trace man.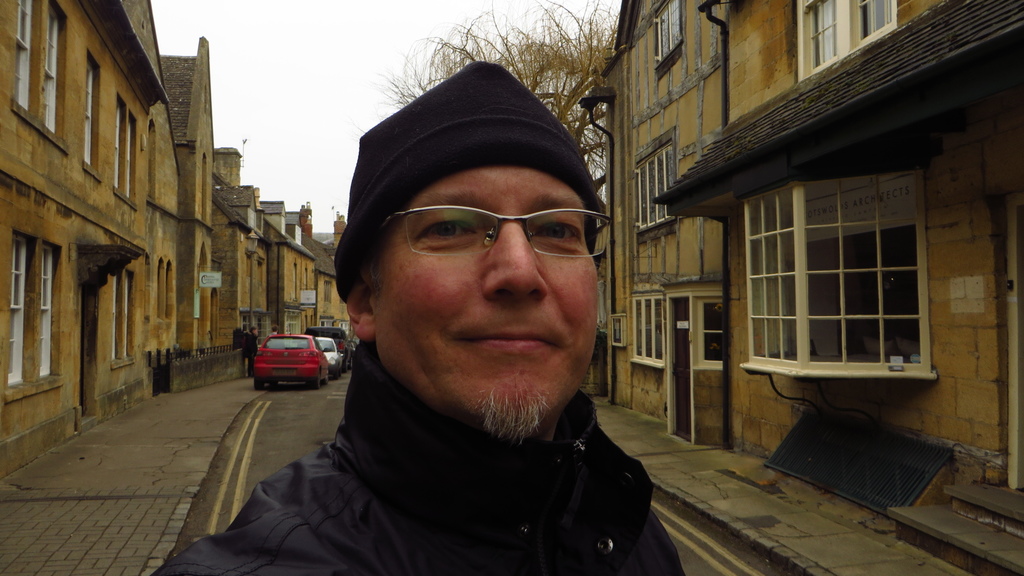
Traced to {"x1": 157, "y1": 165, "x2": 694, "y2": 575}.
